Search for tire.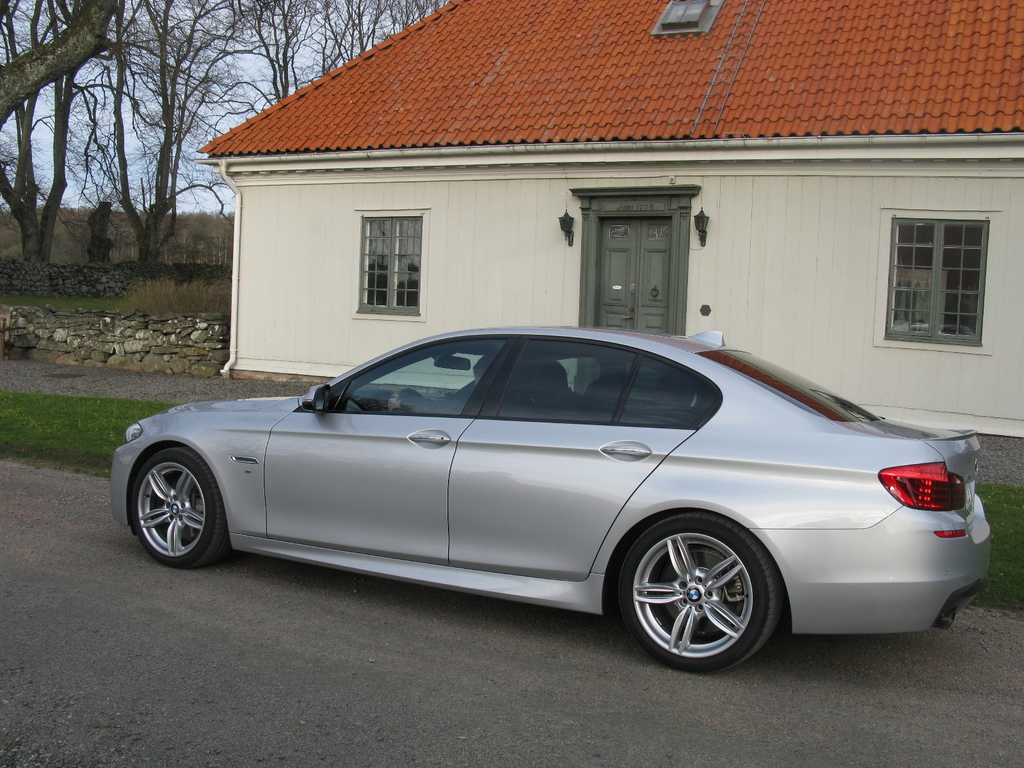
Found at [621, 531, 781, 674].
